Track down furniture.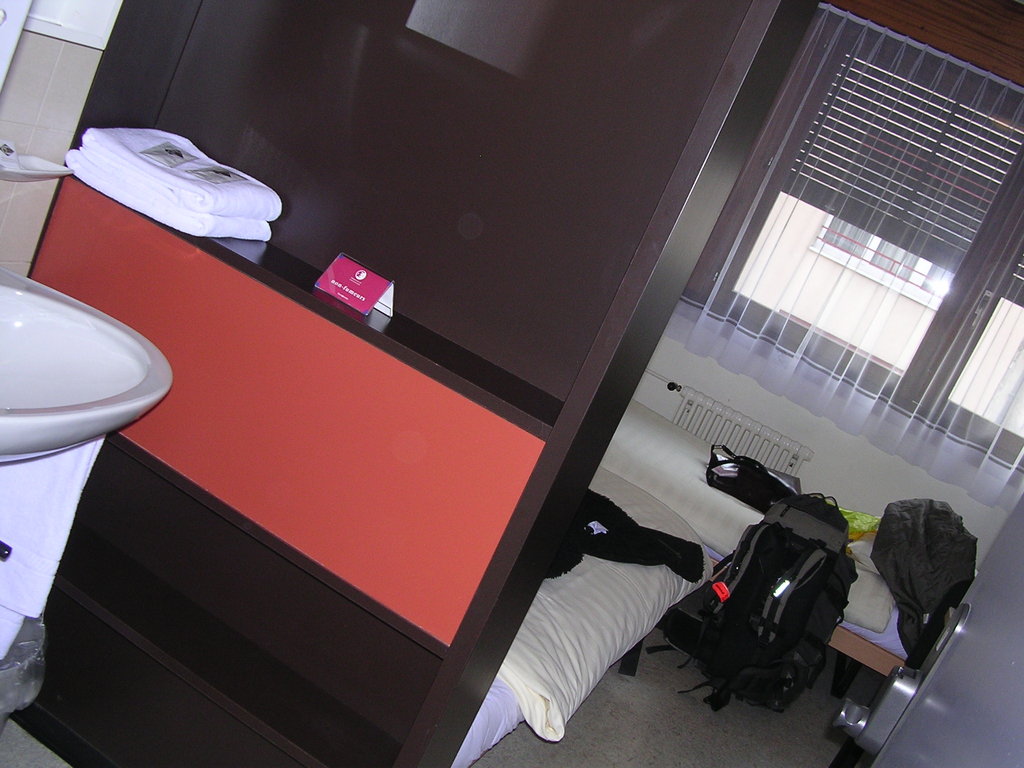
Tracked to bbox=[453, 396, 979, 767].
